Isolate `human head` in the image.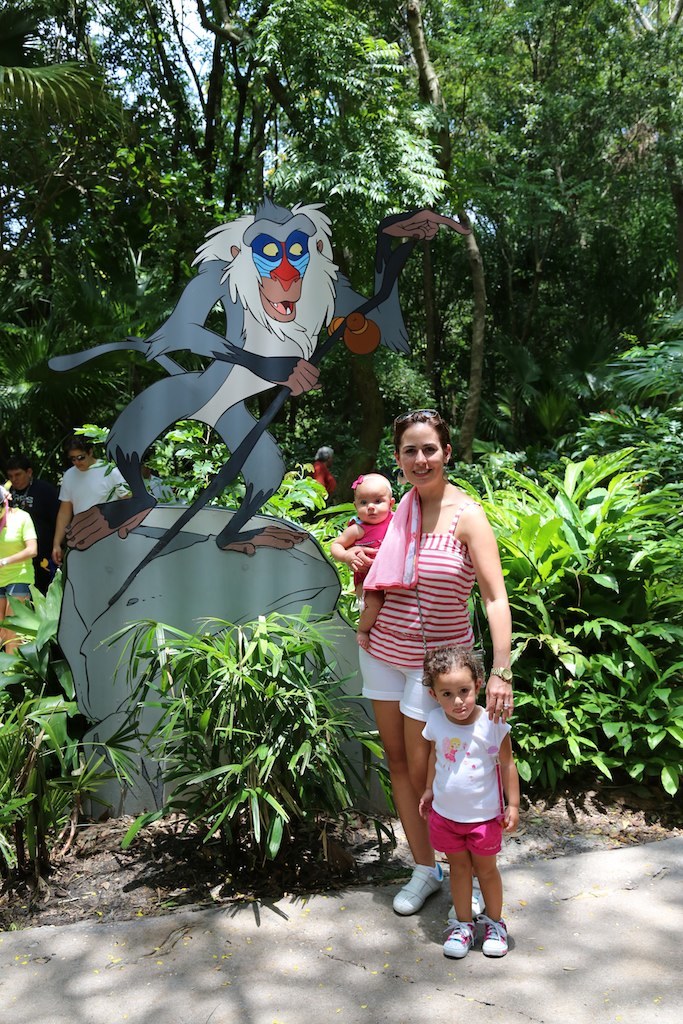
Isolated region: <bbox>354, 471, 393, 525</bbox>.
